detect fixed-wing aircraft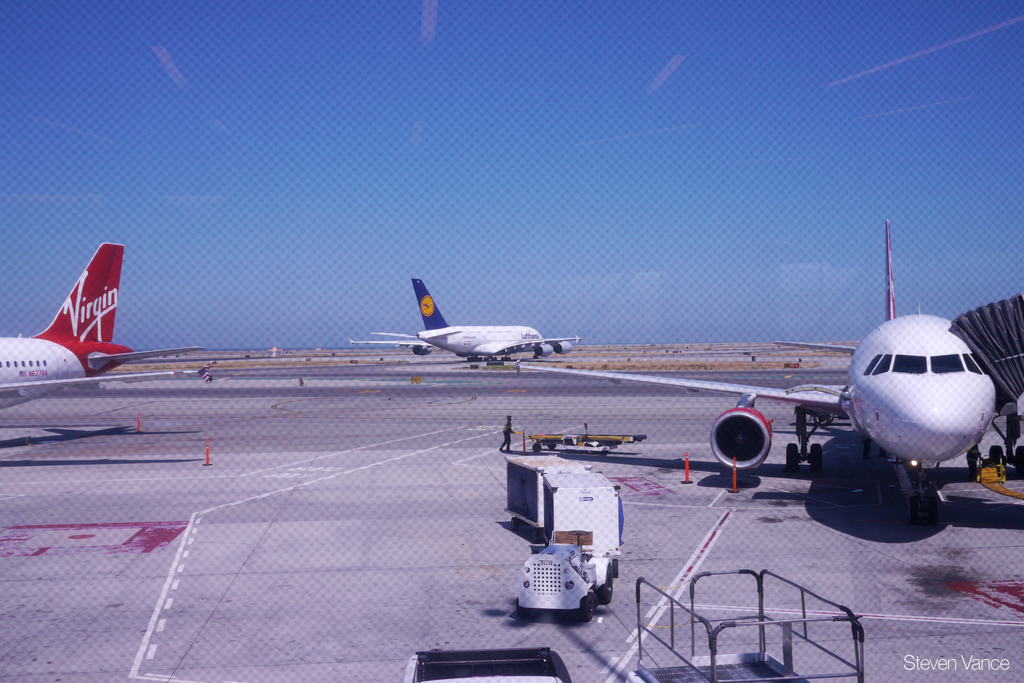
BBox(0, 236, 215, 412)
